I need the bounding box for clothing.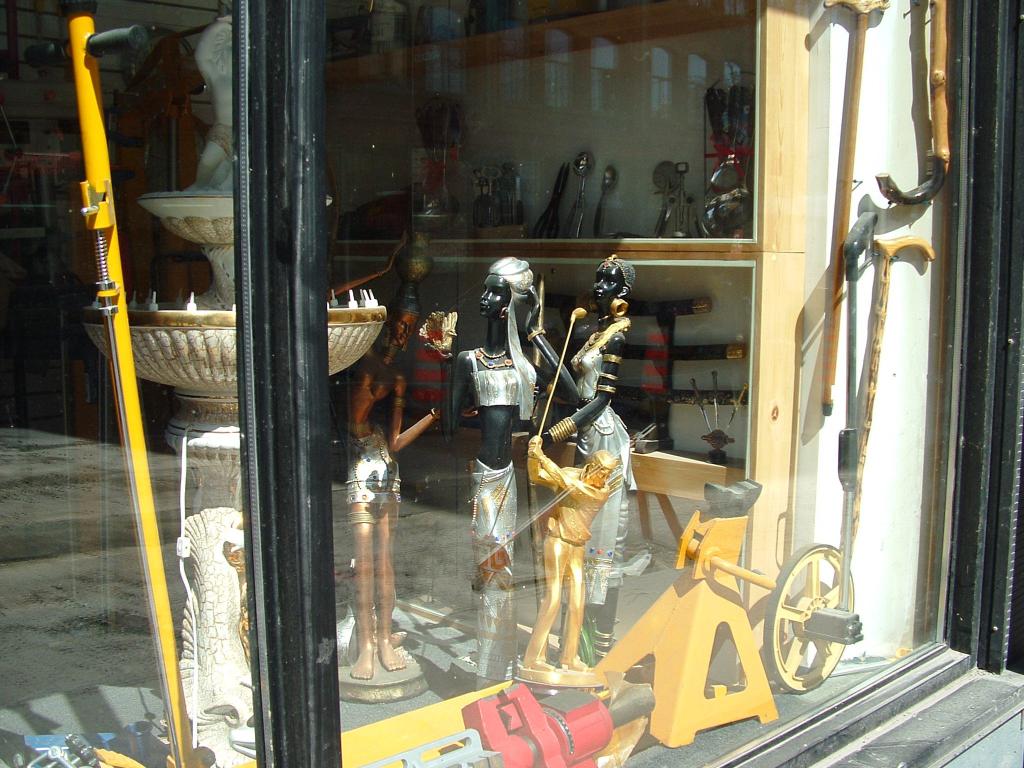
Here it is: region(467, 461, 521, 694).
